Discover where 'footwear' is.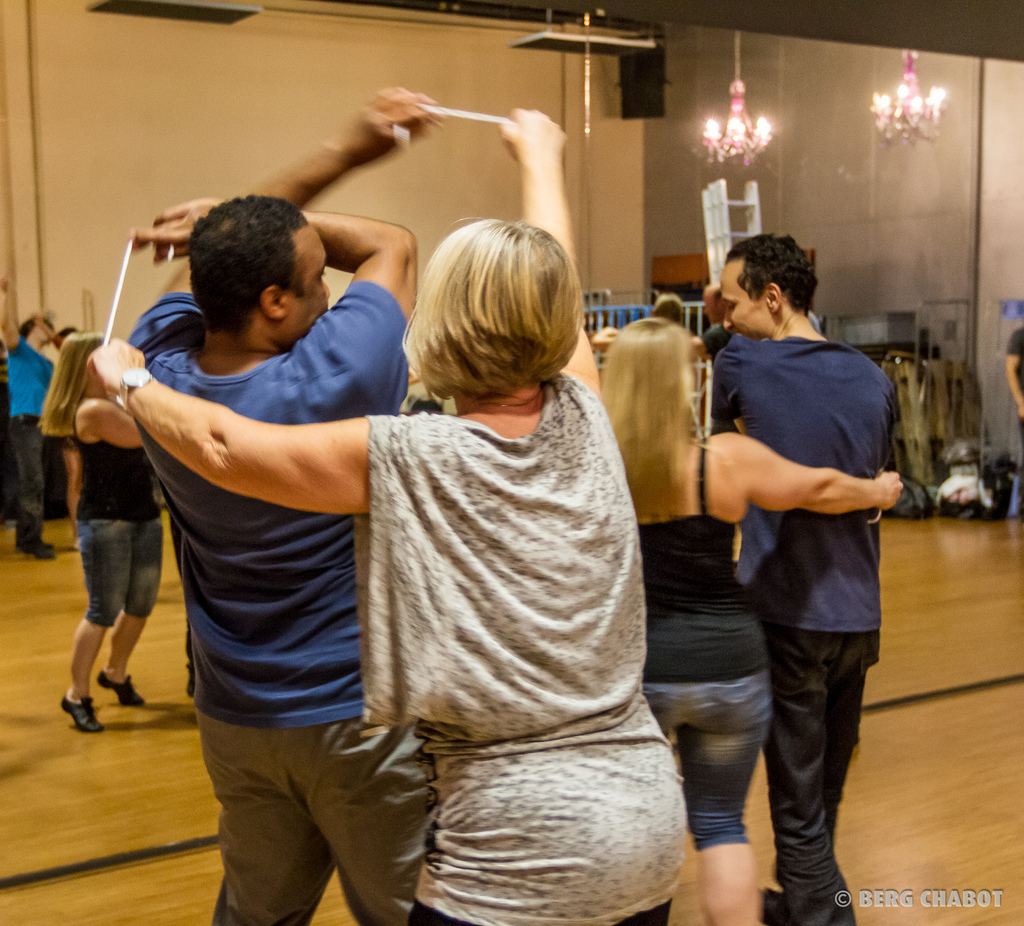
Discovered at <box>15,537,53,561</box>.
